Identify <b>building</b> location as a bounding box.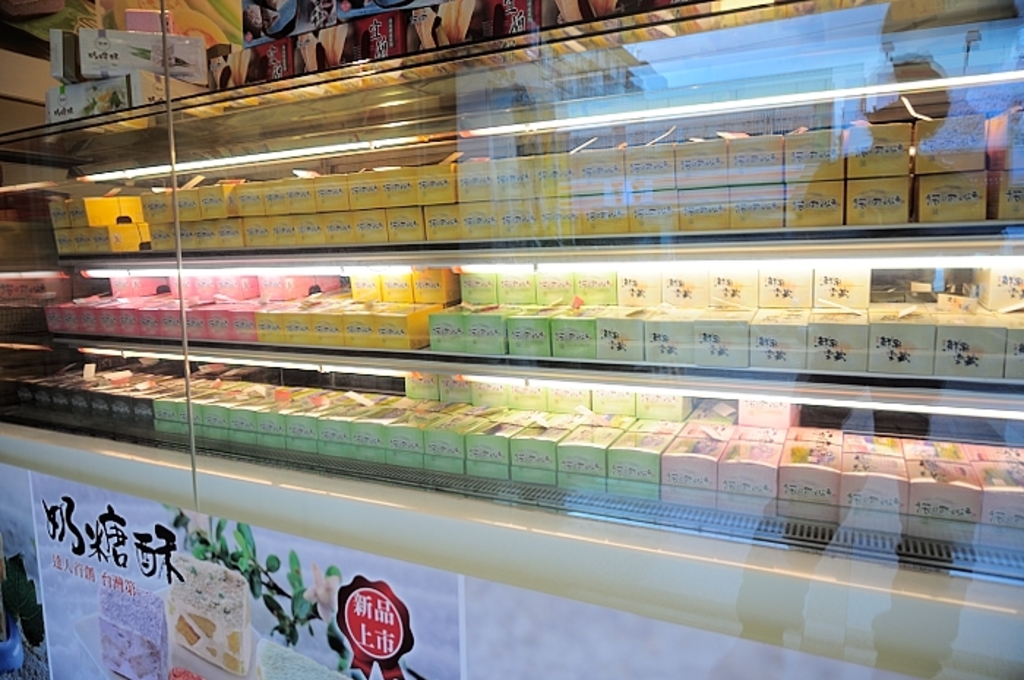
[x1=4, y1=0, x2=1023, y2=679].
